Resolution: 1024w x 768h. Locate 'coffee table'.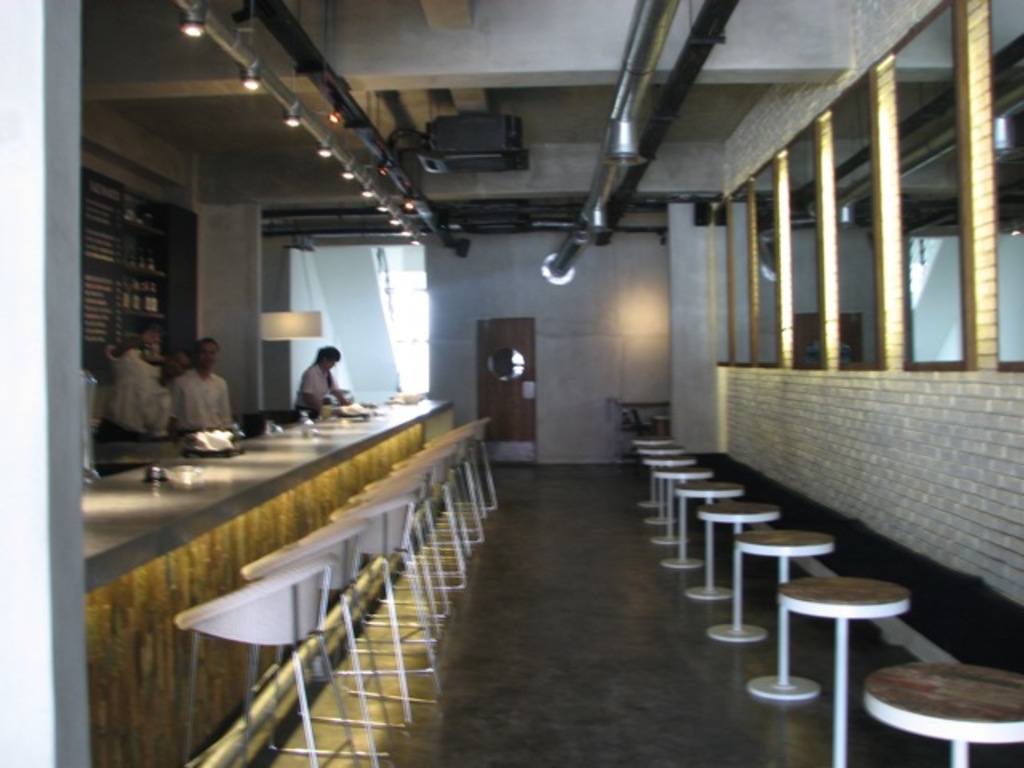
630, 432, 678, 453.
